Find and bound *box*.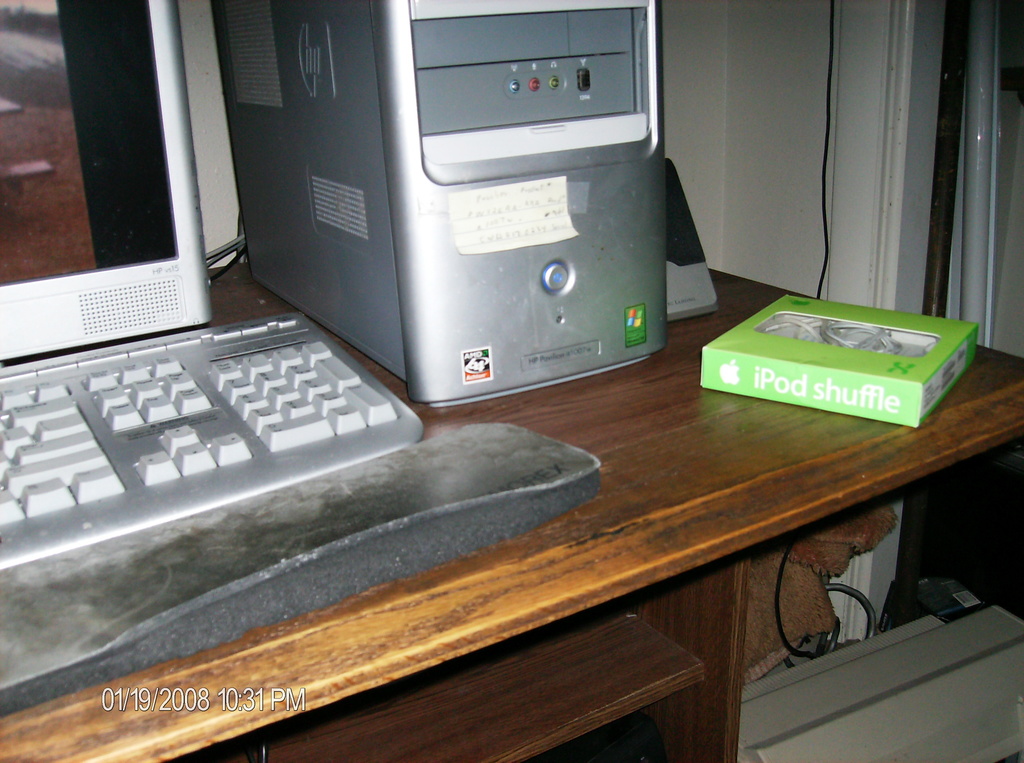
Bound: <region>692, 279, 981, 431</region>.
